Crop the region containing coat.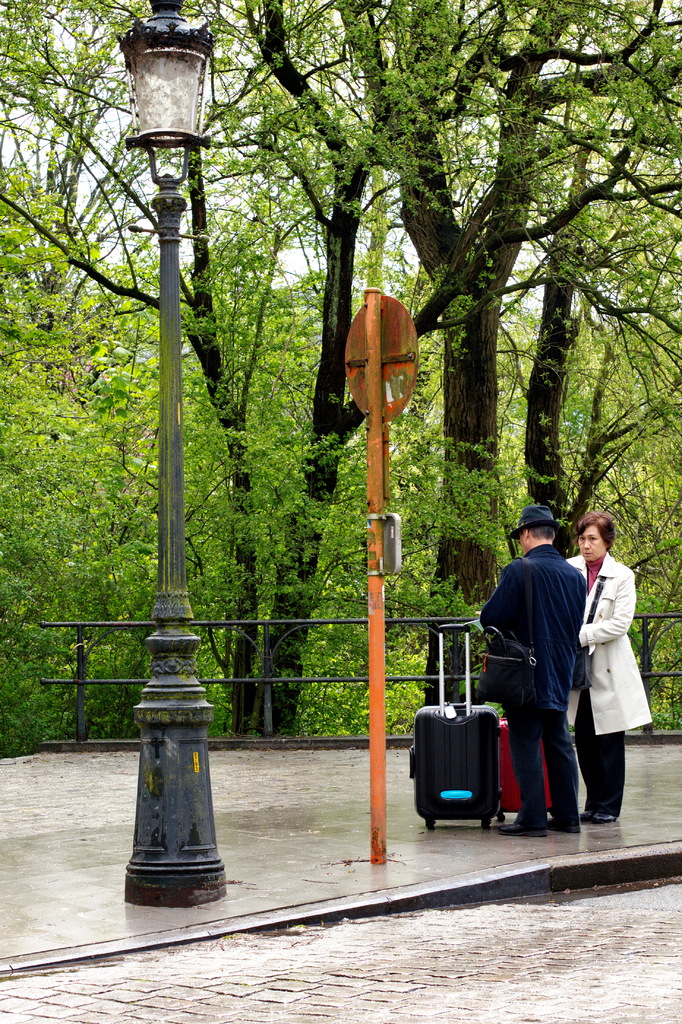
Crop region: [left=487, top=536, right=583, bottom=715].
